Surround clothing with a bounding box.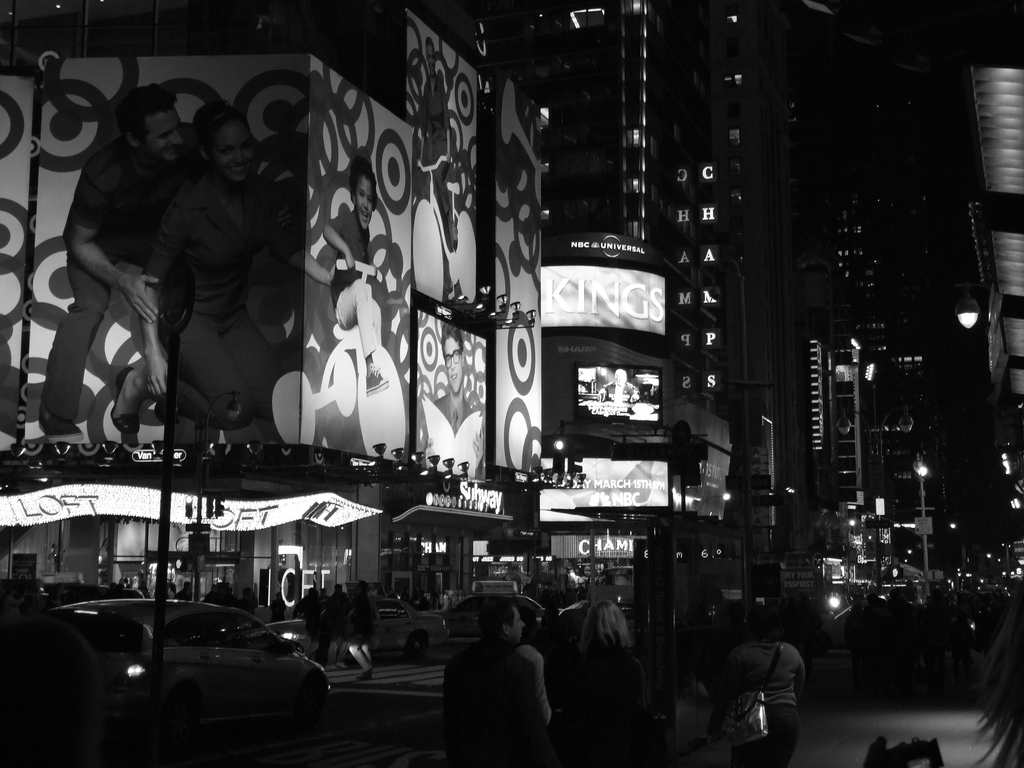
42,143,202,419.
